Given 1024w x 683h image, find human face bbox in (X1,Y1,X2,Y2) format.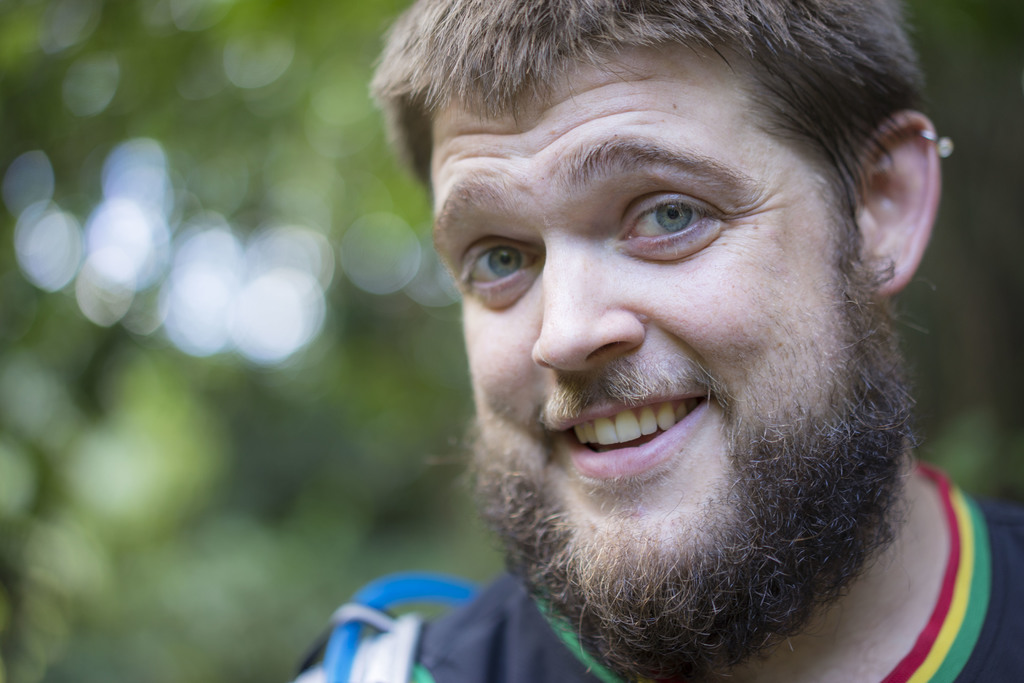
(433,47,909,682).
